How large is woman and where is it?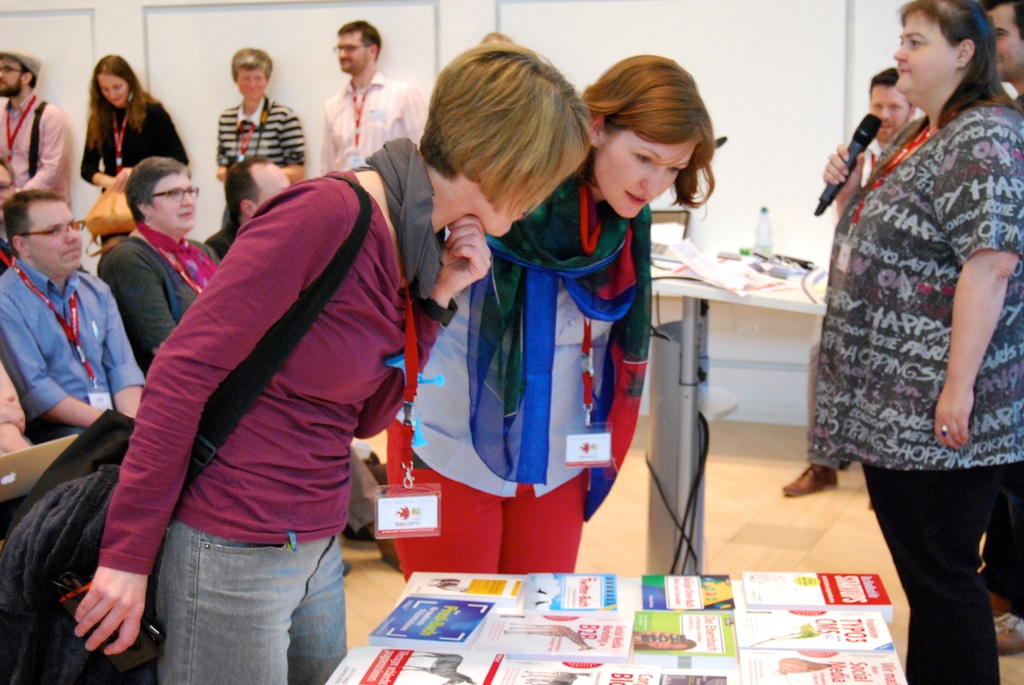
Bounding box: select_region(80, 54, 188, 246).
